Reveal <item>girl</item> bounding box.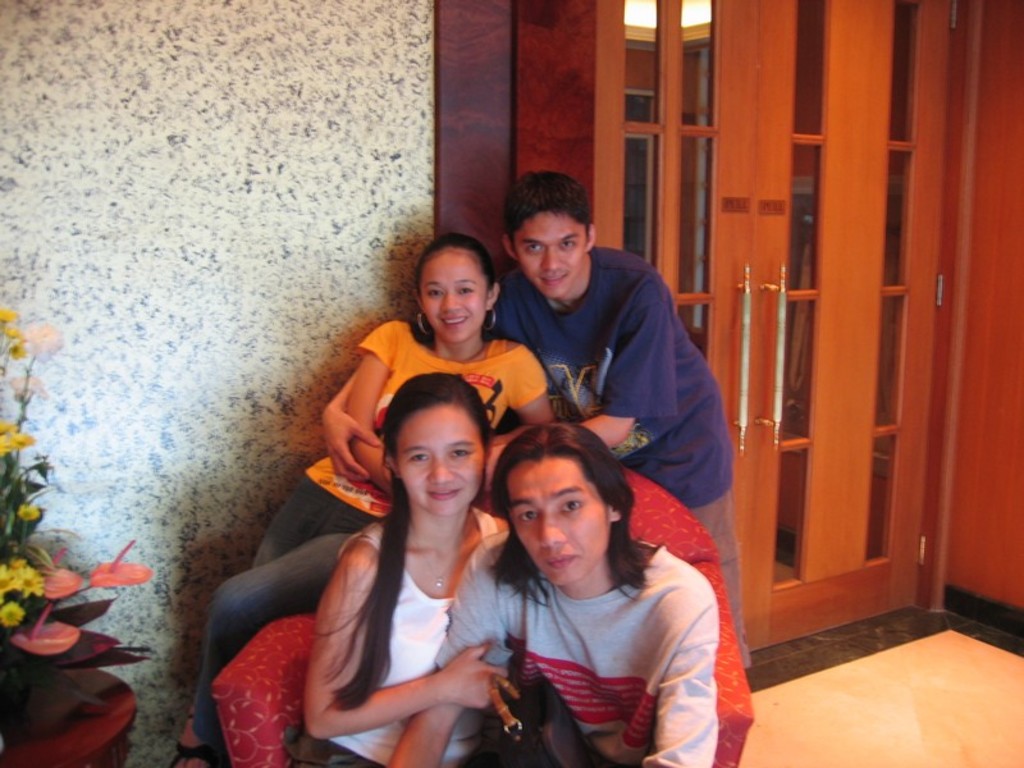
Revealed: [168,232,552,767].
